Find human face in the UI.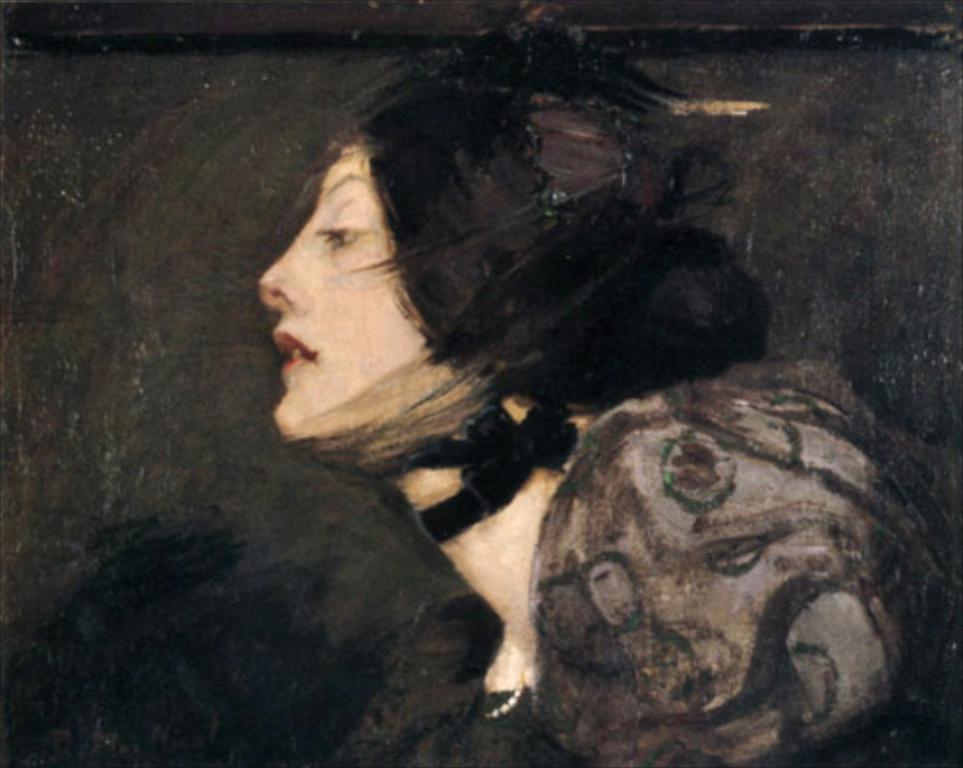
UI element at x1=255, y1=118, x2=445, y2=449.
